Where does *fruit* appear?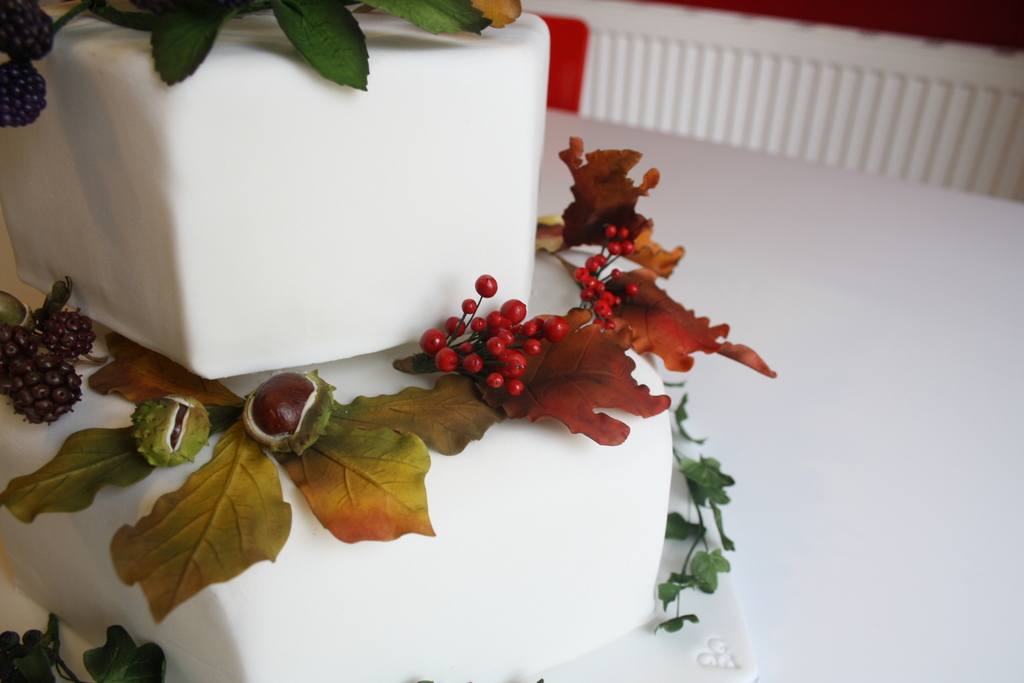
Appears at 606, 223, 618, 241.
